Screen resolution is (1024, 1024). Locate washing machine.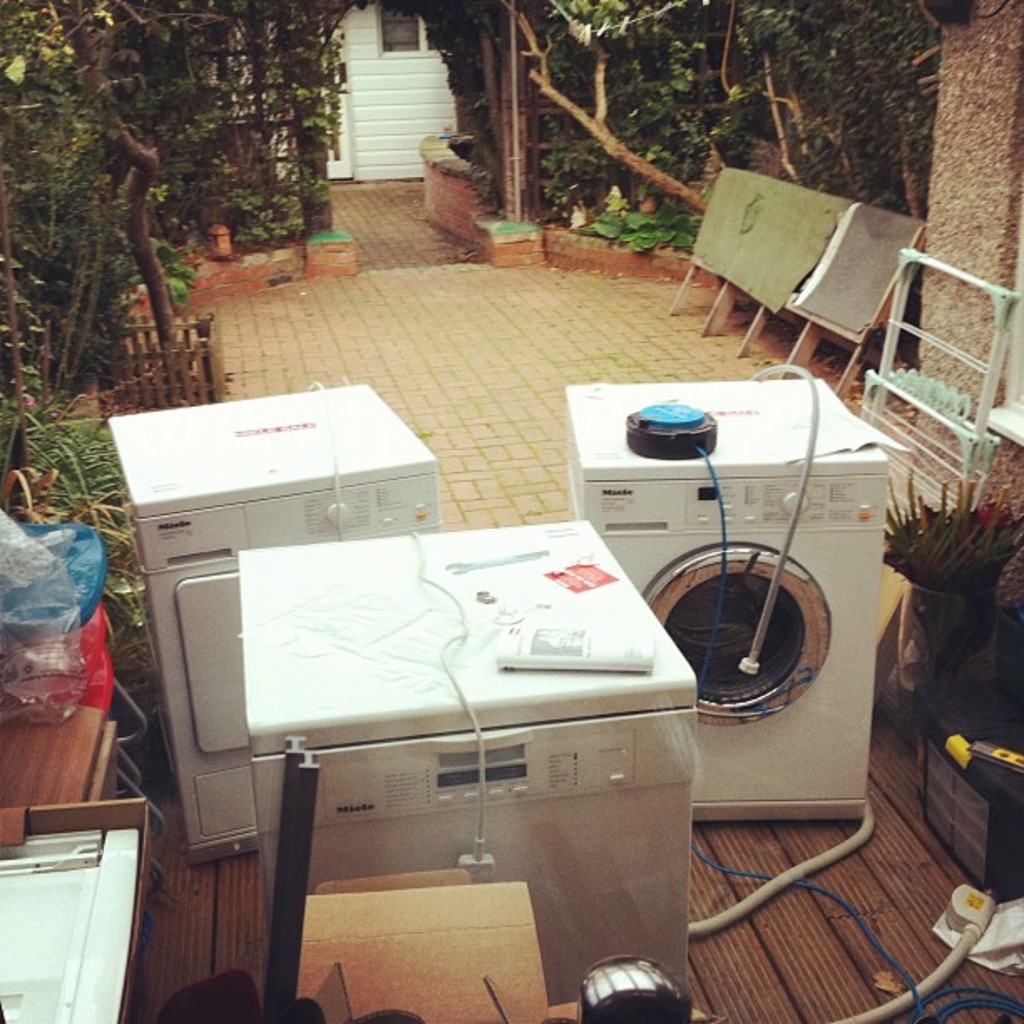
(589, 376, 905, 843).
